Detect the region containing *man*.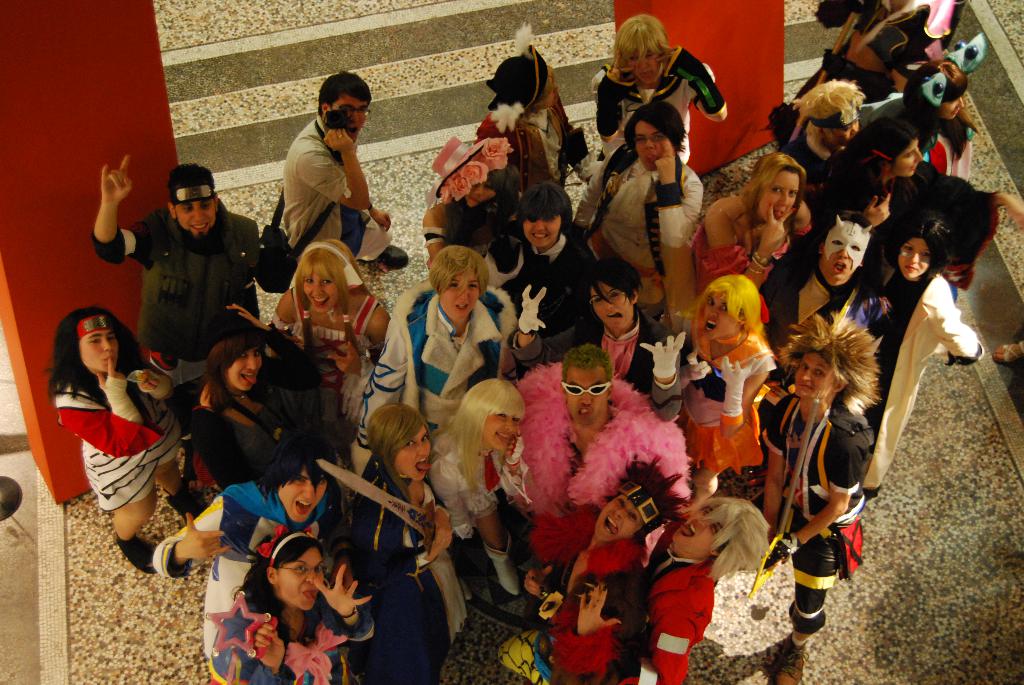
[left=644, top=503, right=769, bottom=684].
